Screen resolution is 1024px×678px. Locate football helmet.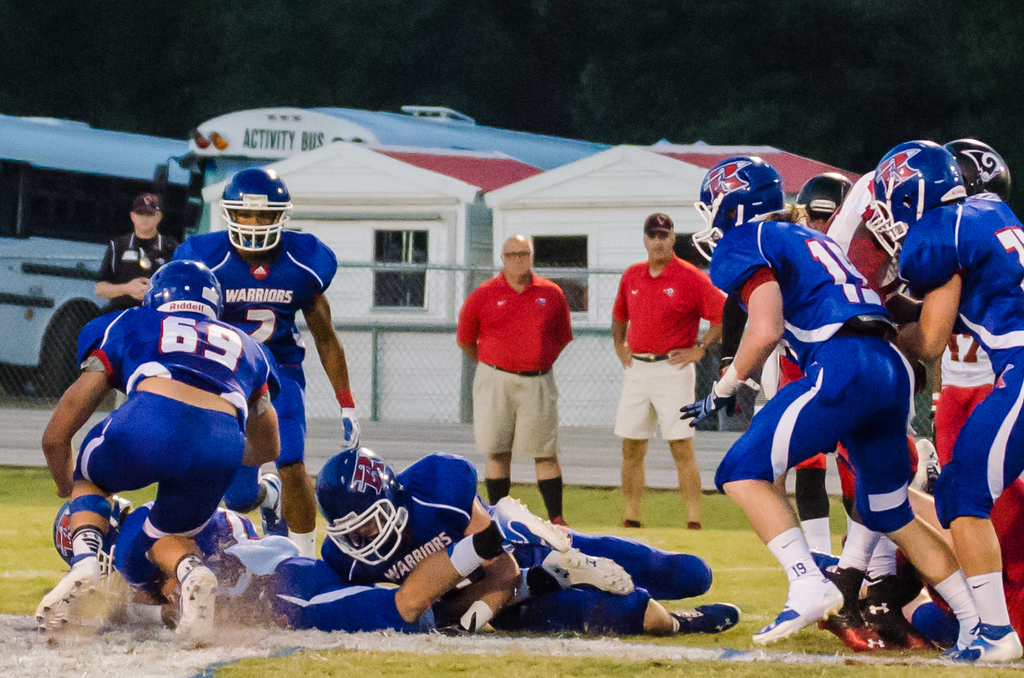
(697,150,774,265).
